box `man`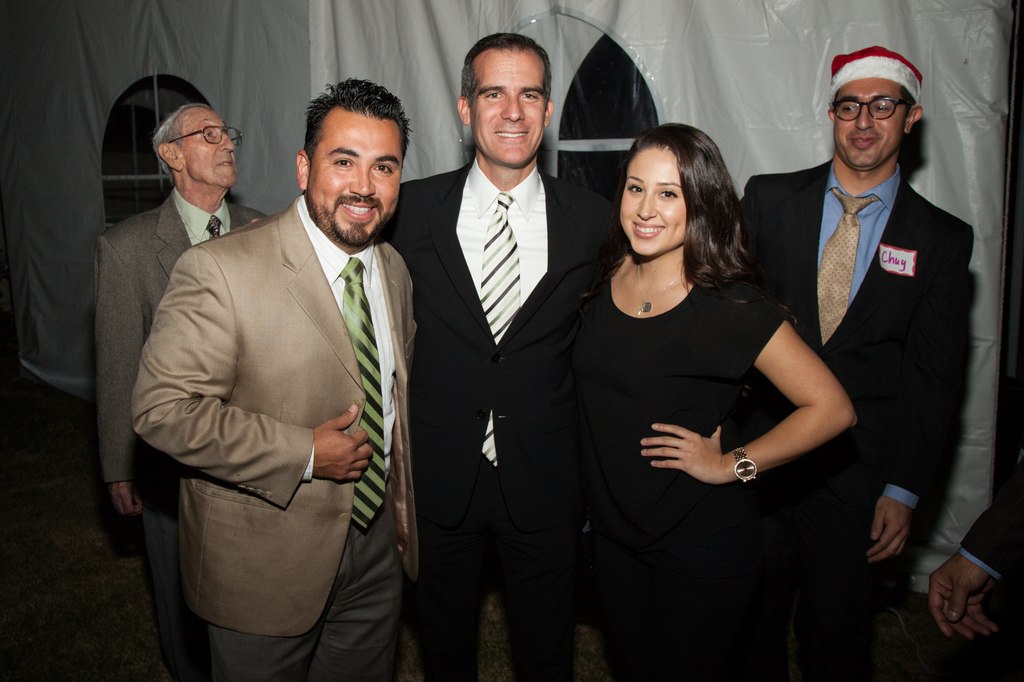
<bbox>90, 102, 273, 681</bbox>
